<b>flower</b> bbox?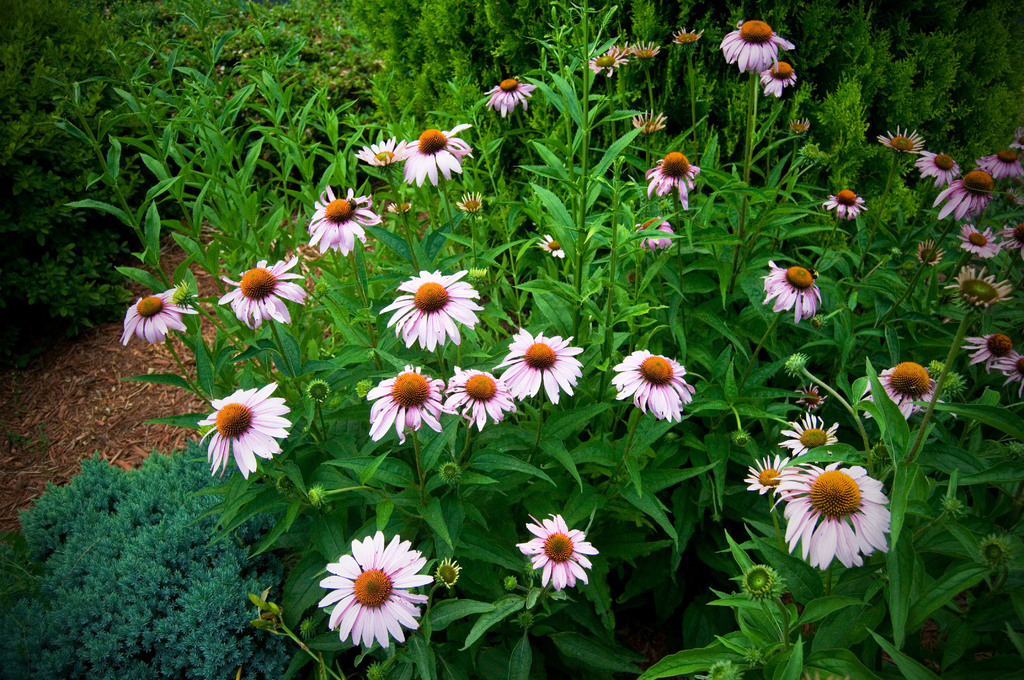
{"left": 826, "top": 185, "right": 867, "bottom": 218}
